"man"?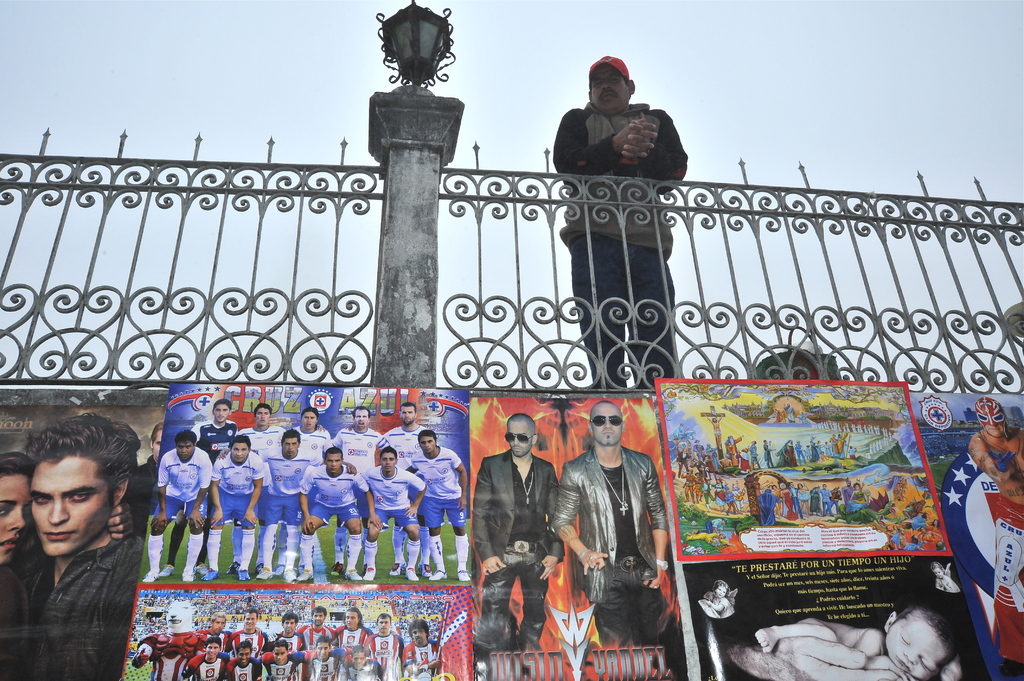
[x1=313, y1=636, x2=340, y2=680]
